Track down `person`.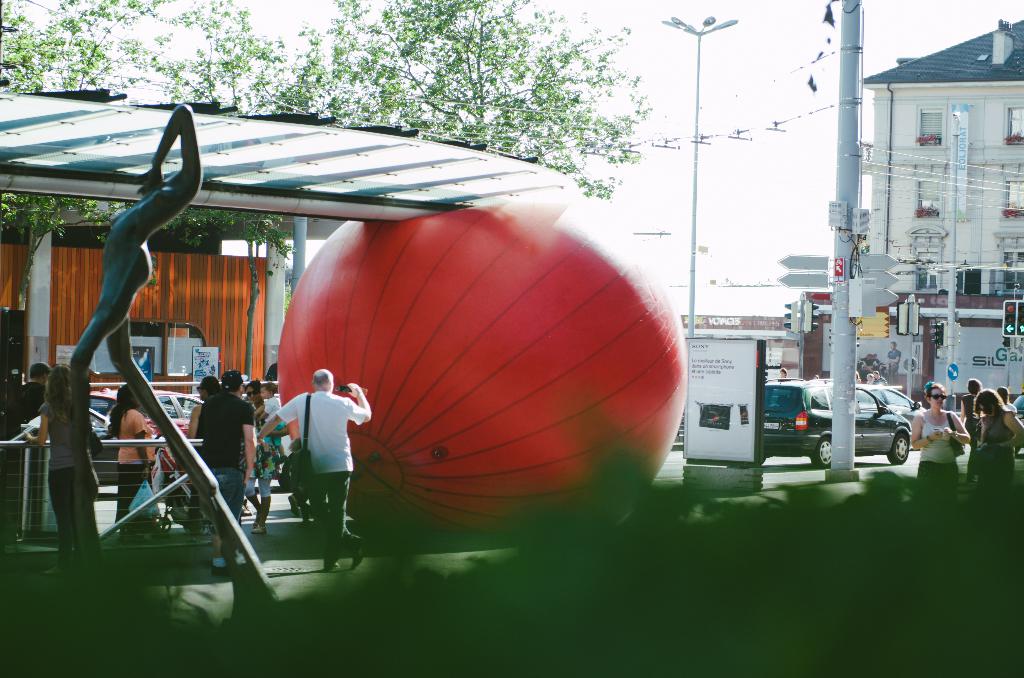
Tracked to <region>877, 369, 894, 393</region>.
